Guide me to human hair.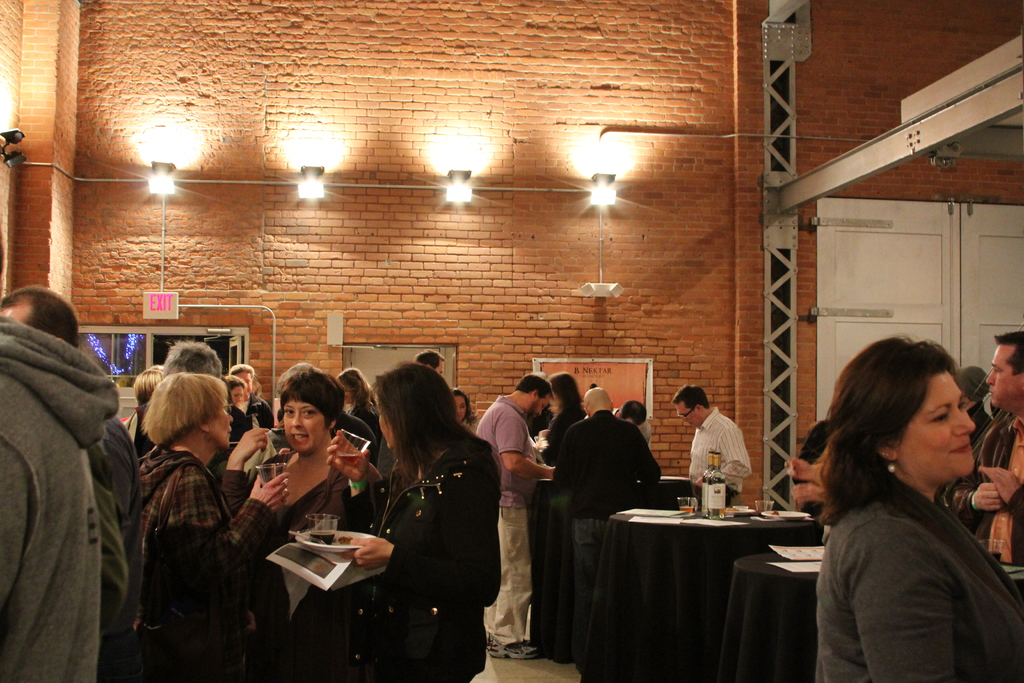
Guidance: left=138, top=368, right=232, bottom=454.
